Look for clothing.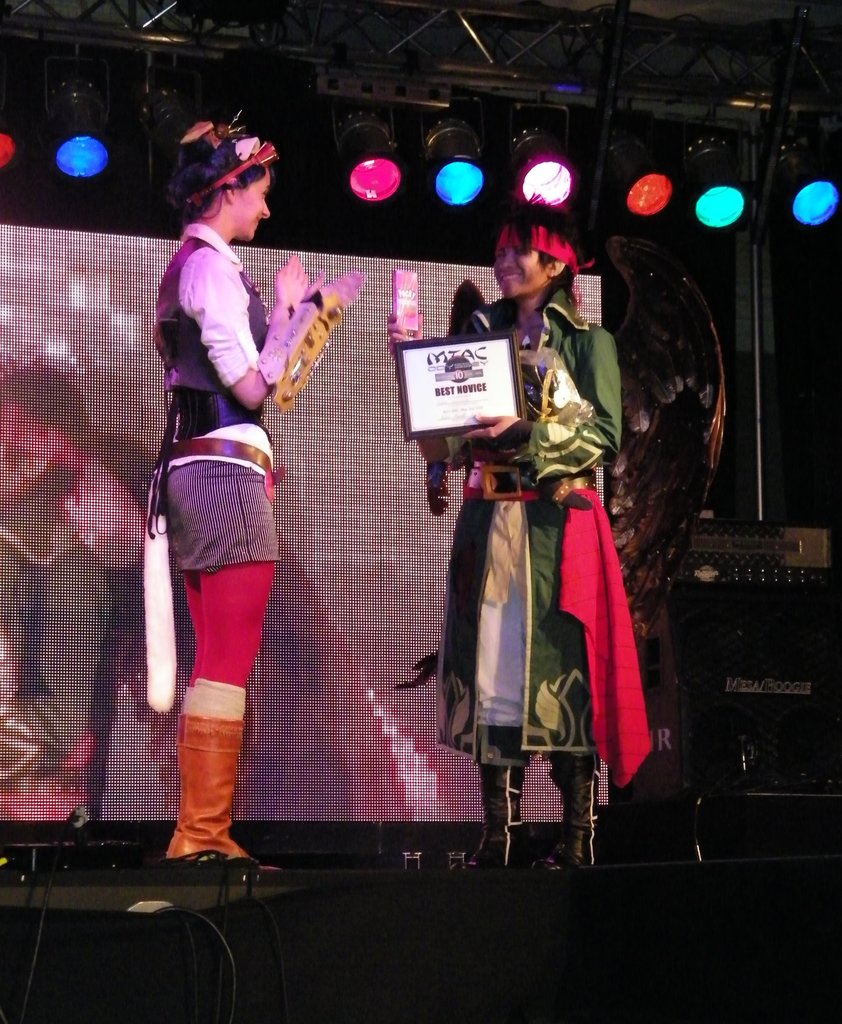
Found: <region>430, 283, 660, 790</region>.
